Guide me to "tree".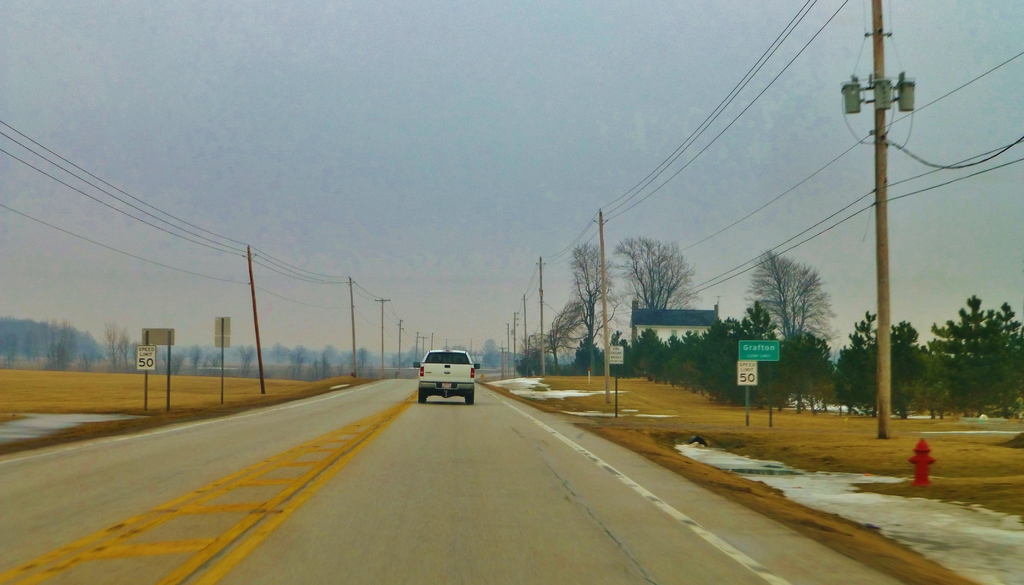
Guidance: [left=711, top=317, right=744, bottom=399].
